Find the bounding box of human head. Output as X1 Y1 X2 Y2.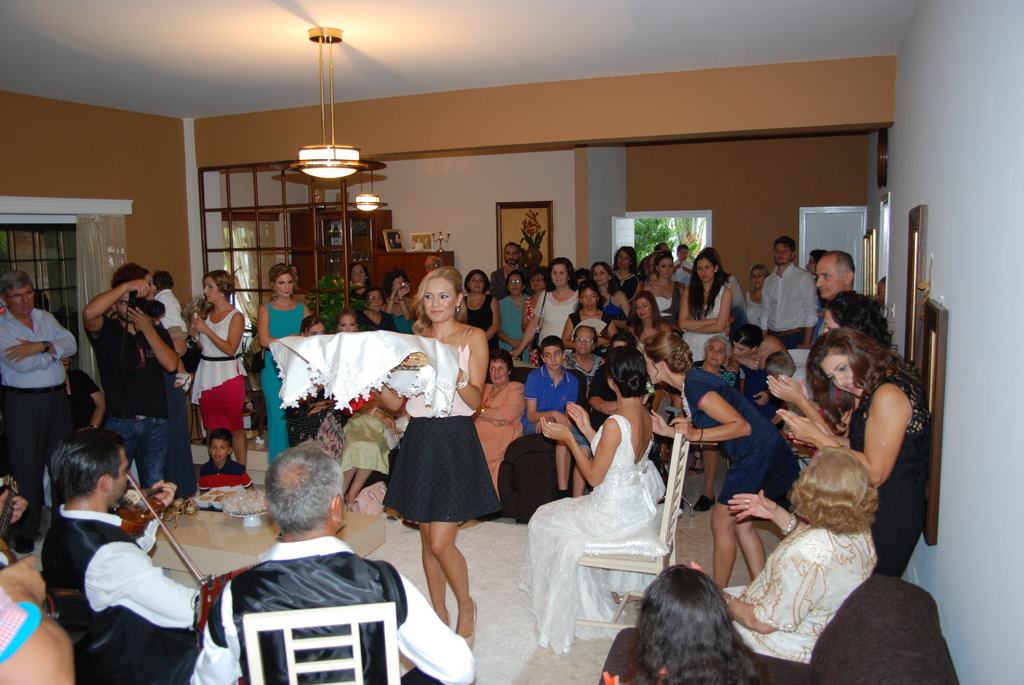
642 331 698 386.
